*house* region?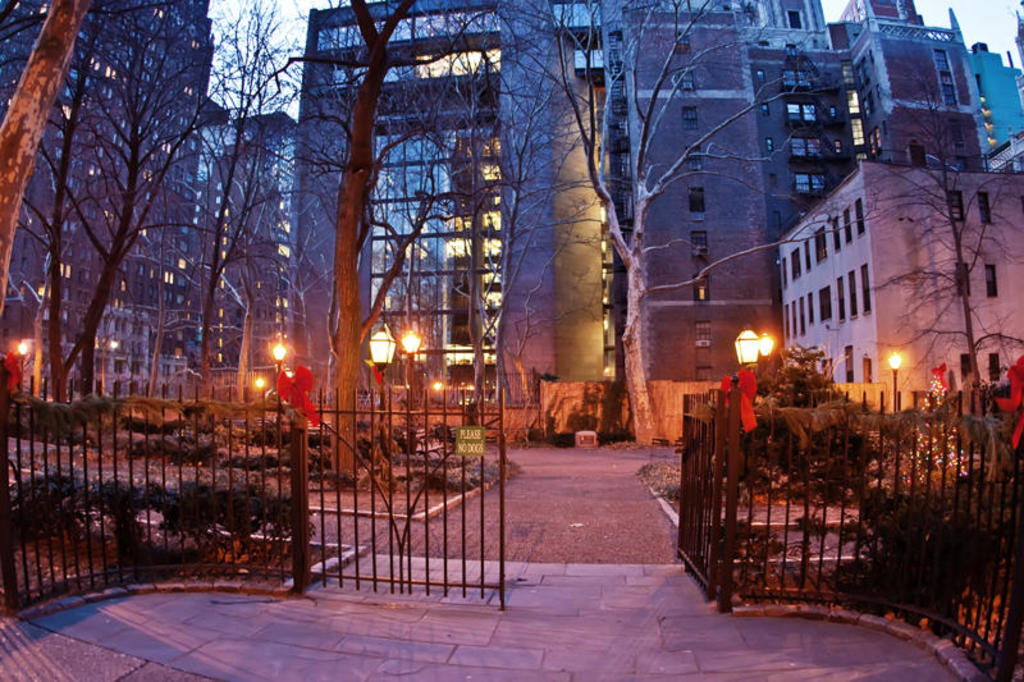
(left=632, top=0, right=991, bottom=450)
